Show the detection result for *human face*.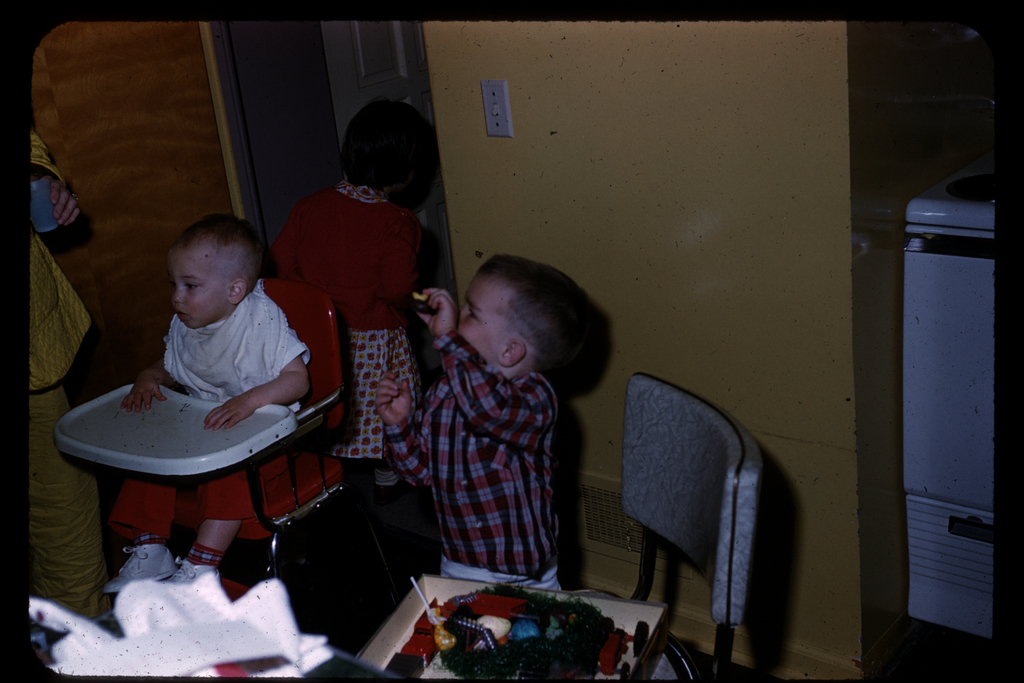
rect(460, 273, 509, 379).
